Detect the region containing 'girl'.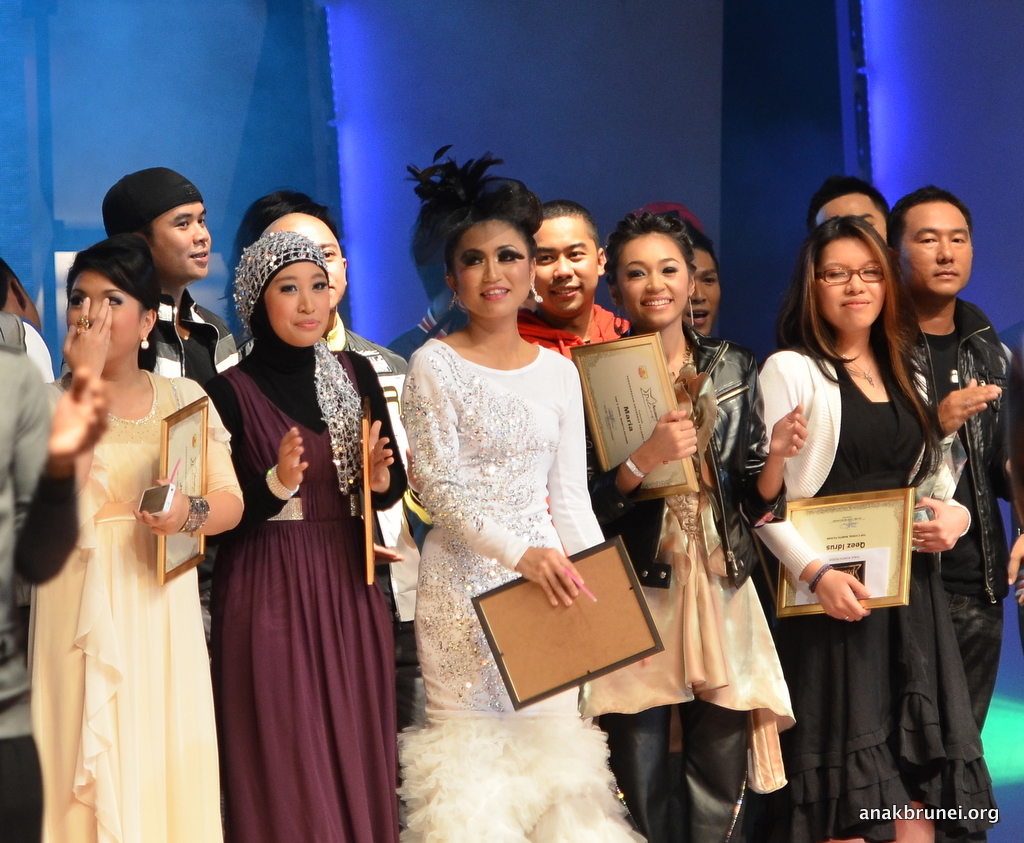
x1=206, y1=235, x2=408, y2=842.
